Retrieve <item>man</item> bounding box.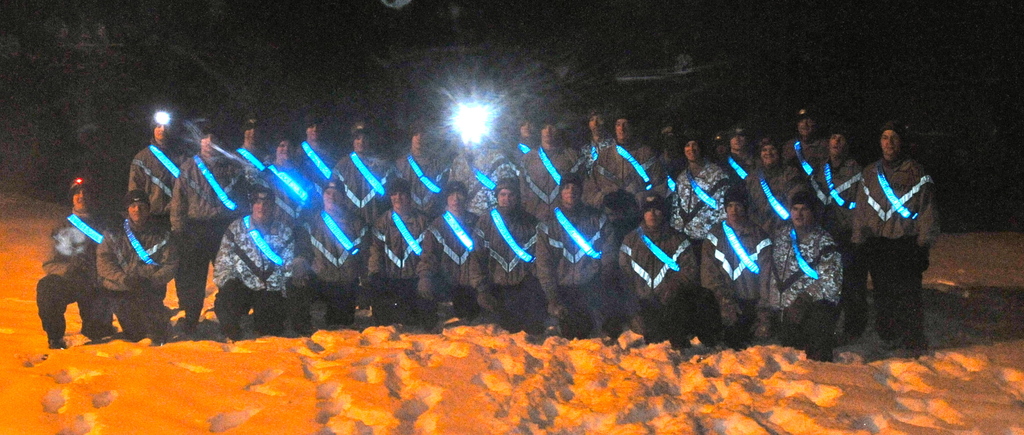
Bounding box: (253,135,319,256).
